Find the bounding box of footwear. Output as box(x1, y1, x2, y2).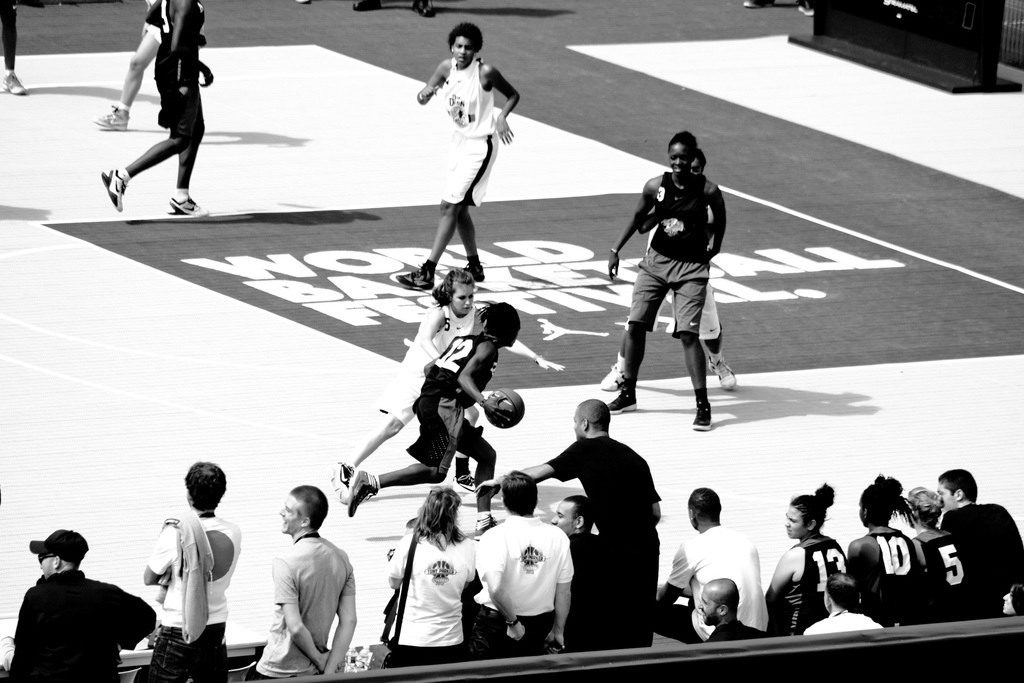
box(346, 468, 378, 517).
